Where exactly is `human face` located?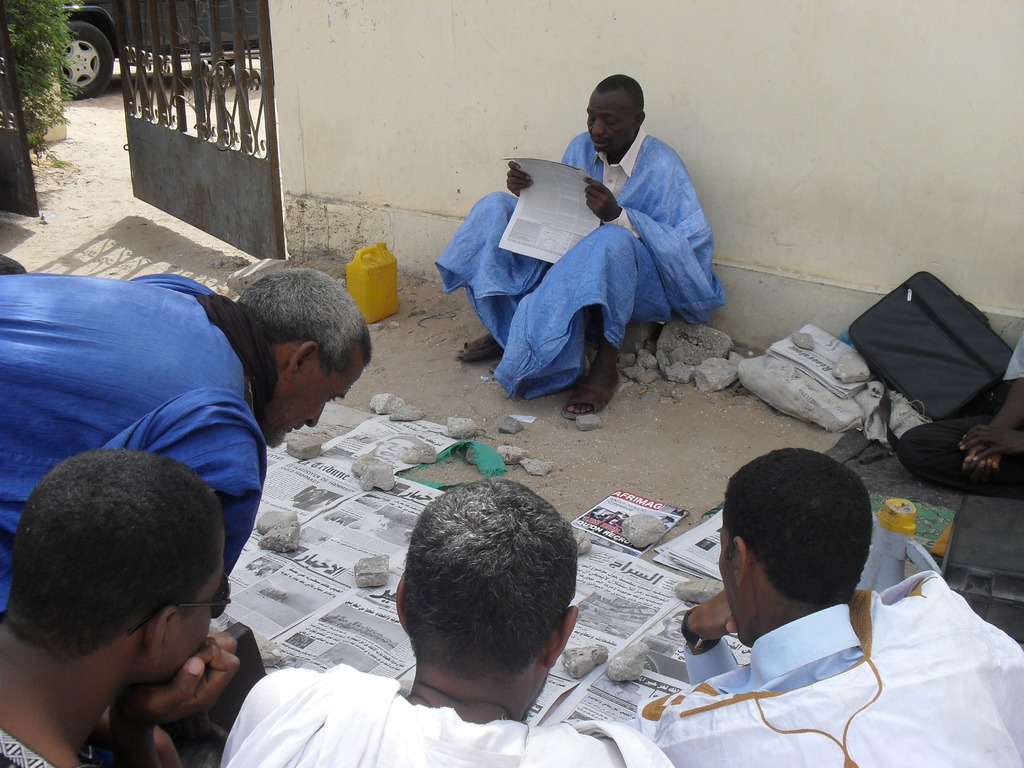
Its bounding box is l=170, t=542, r=228, b=682.
